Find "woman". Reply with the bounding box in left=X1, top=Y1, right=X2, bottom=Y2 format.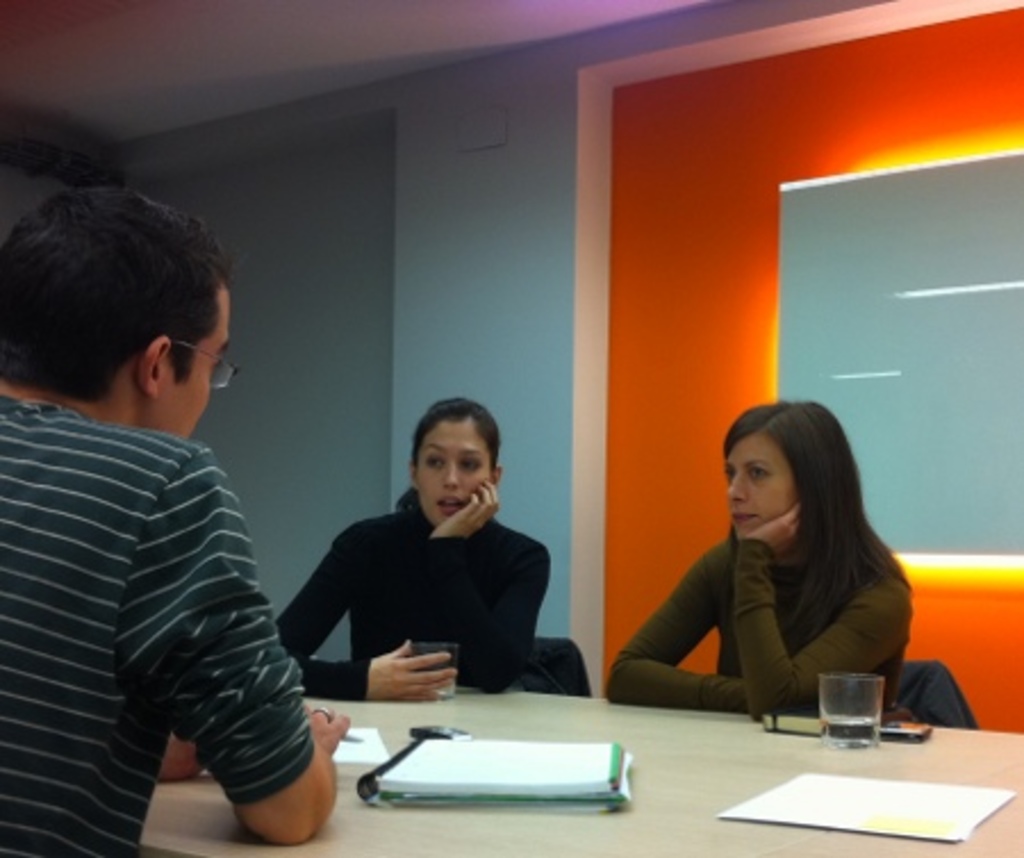
left=610, top=401, right=924, bottom=749.
